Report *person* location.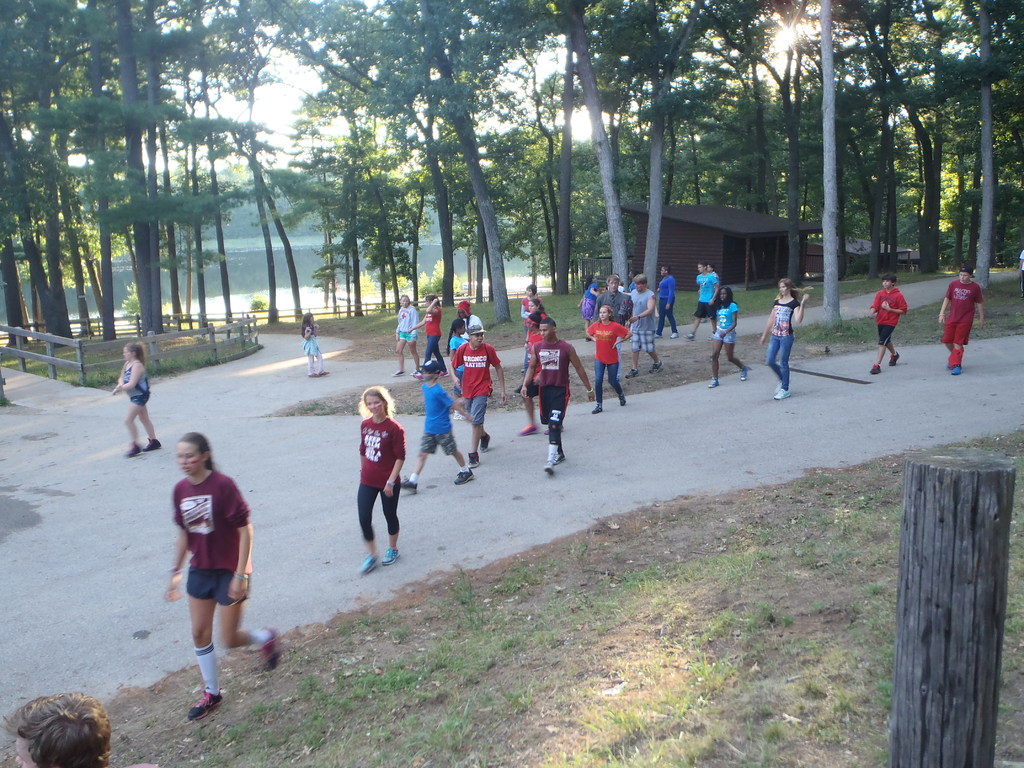
Report: bbox=[863, 276, 912, 381].
